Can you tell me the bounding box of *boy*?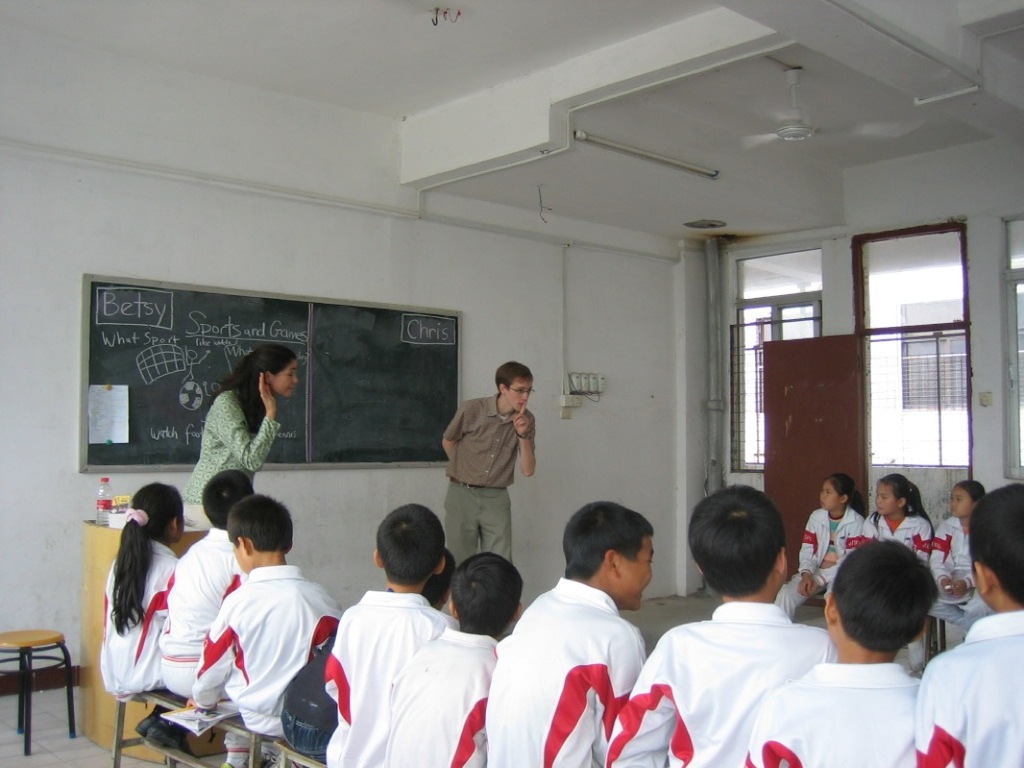
crop(150, 471, 1023, 767).
